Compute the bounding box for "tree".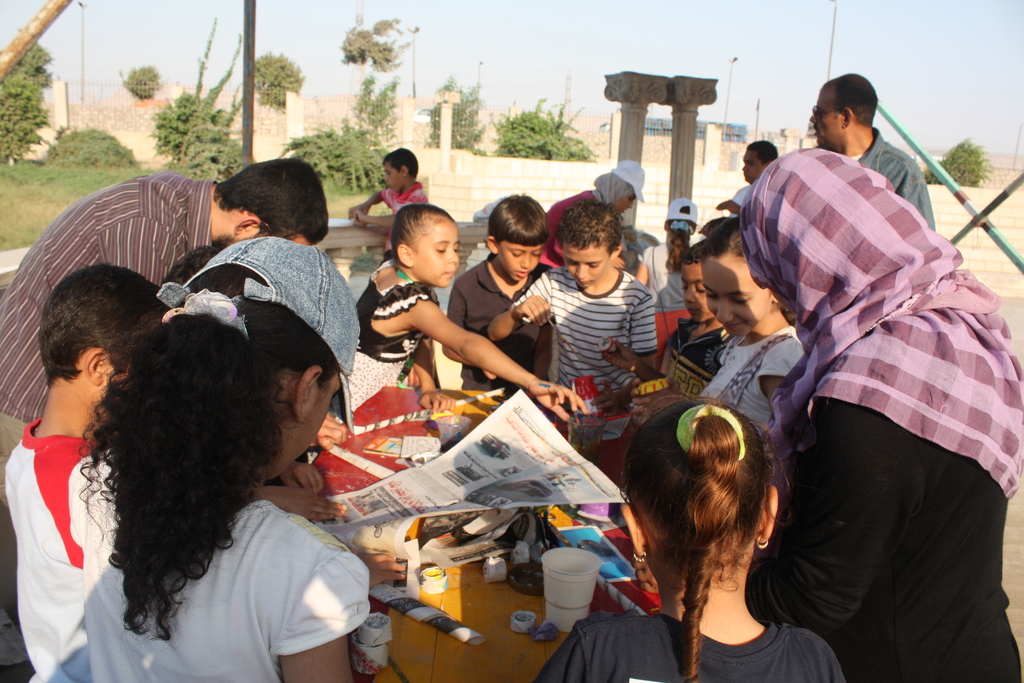
crop(417, 78, 486, 159).
